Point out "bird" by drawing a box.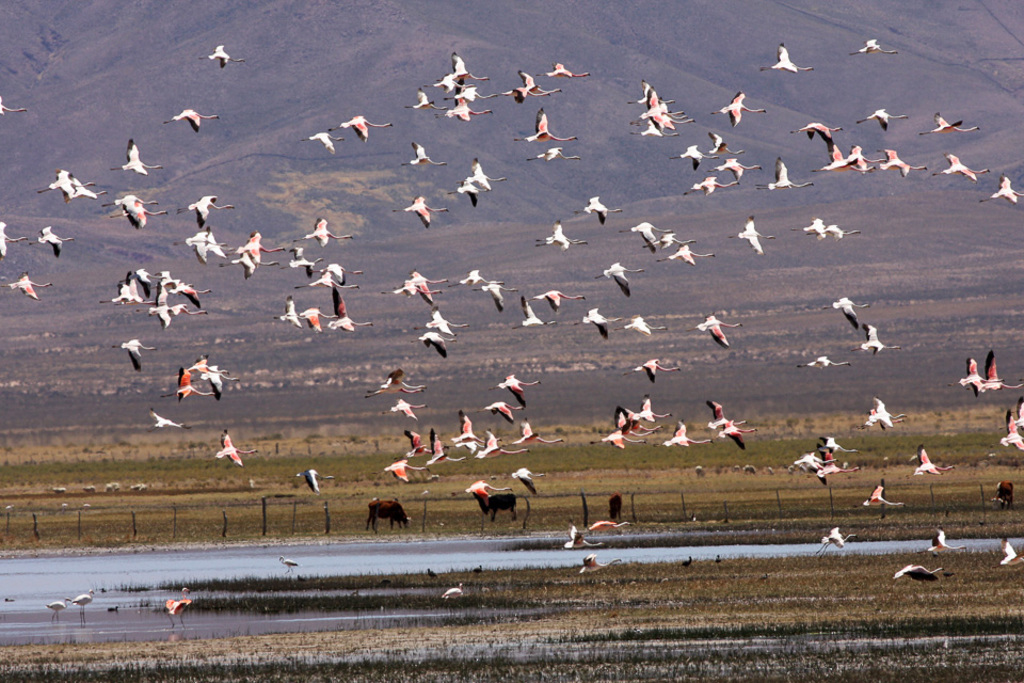
{"x1": 298, "y1": 306, "x2": 341, "y2": 333}.
